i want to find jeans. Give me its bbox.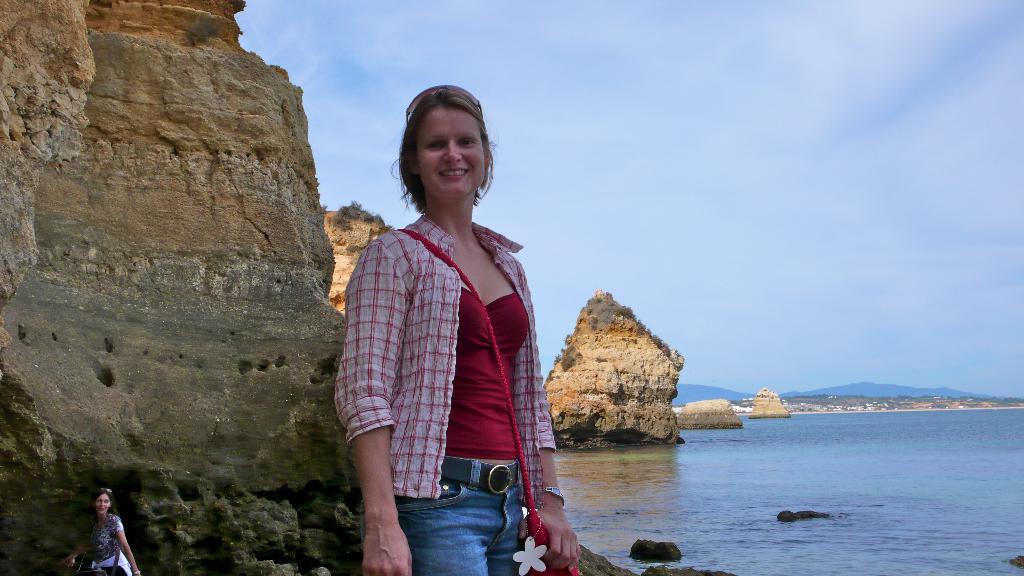
<bbox>358, 456, 522, 575</bbox>.
